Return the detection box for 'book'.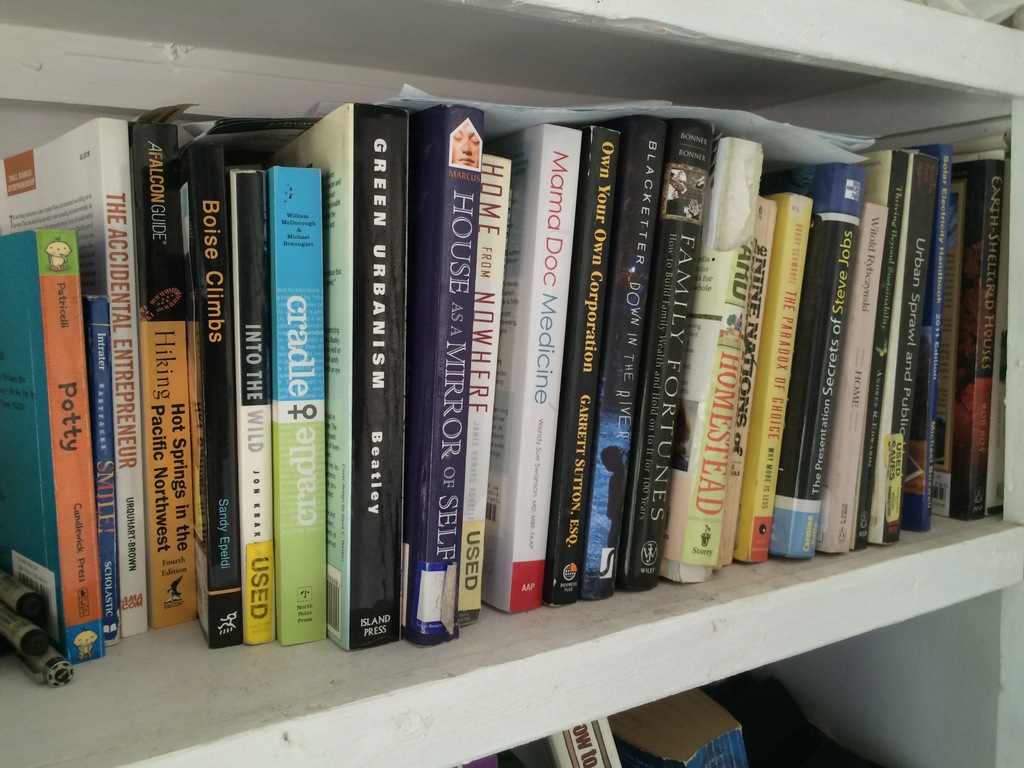
bbox=(184, 138, 237, 653).
